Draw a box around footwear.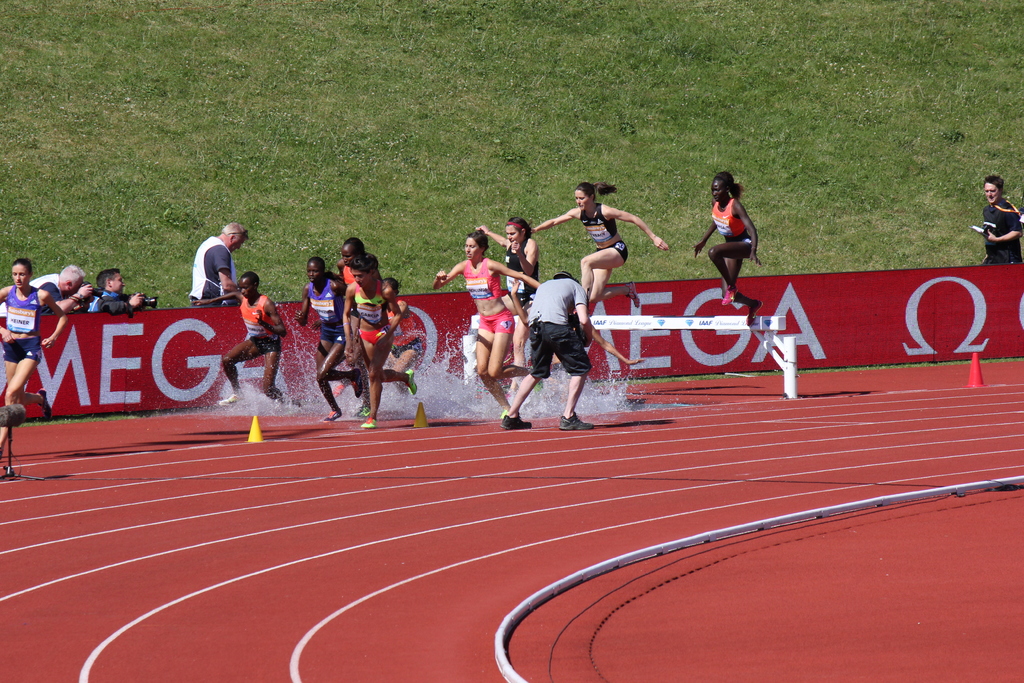
(356,370,369,395).
